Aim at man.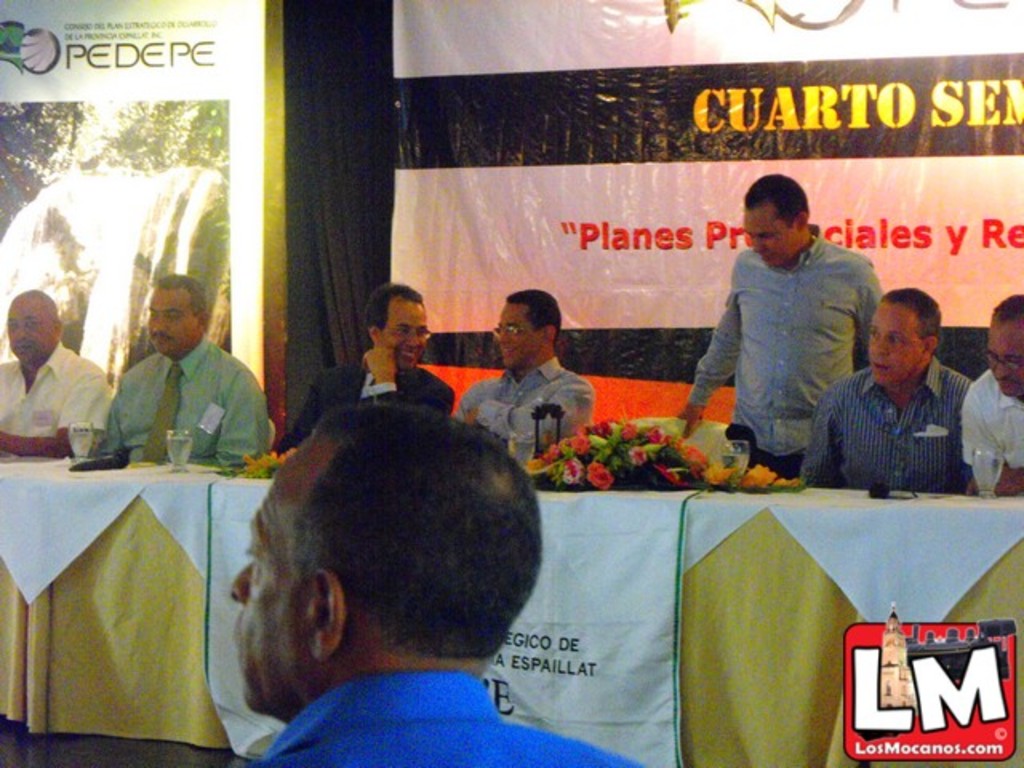
Aimed at rect(229, 413, 642, 766).
